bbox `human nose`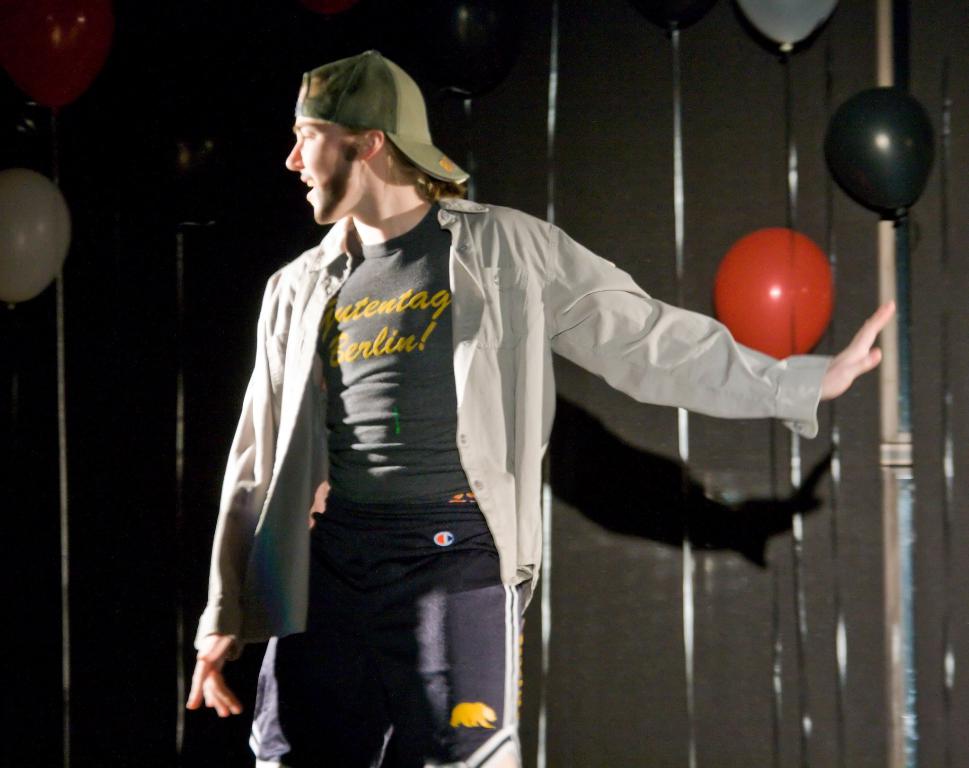
284 139 305 173
